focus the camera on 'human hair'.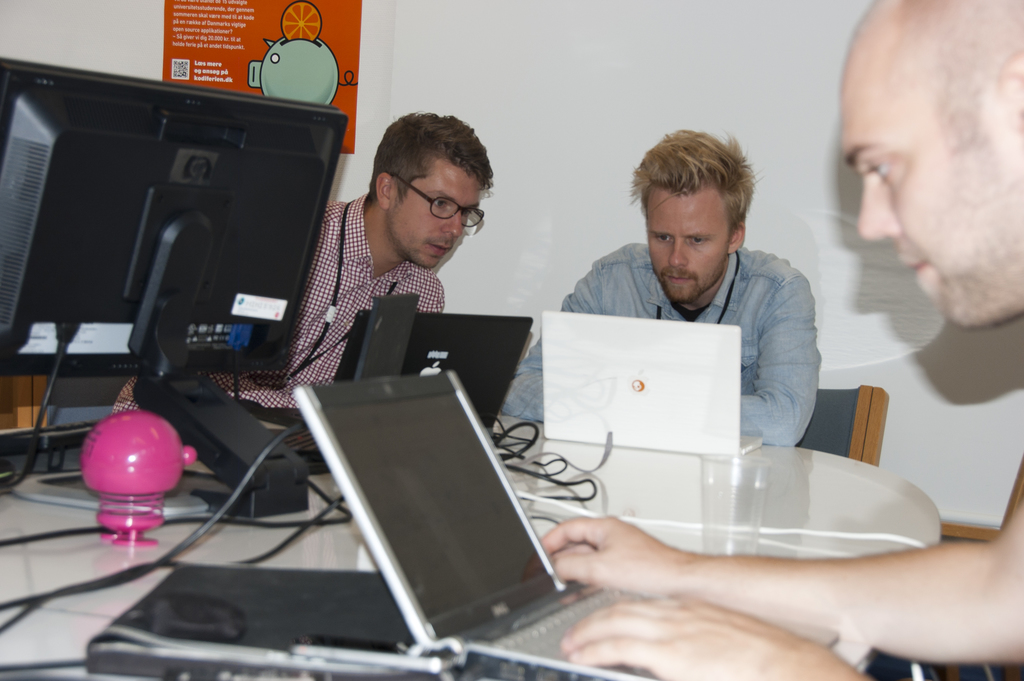
Focus region: (637, 135, 762, 250).
